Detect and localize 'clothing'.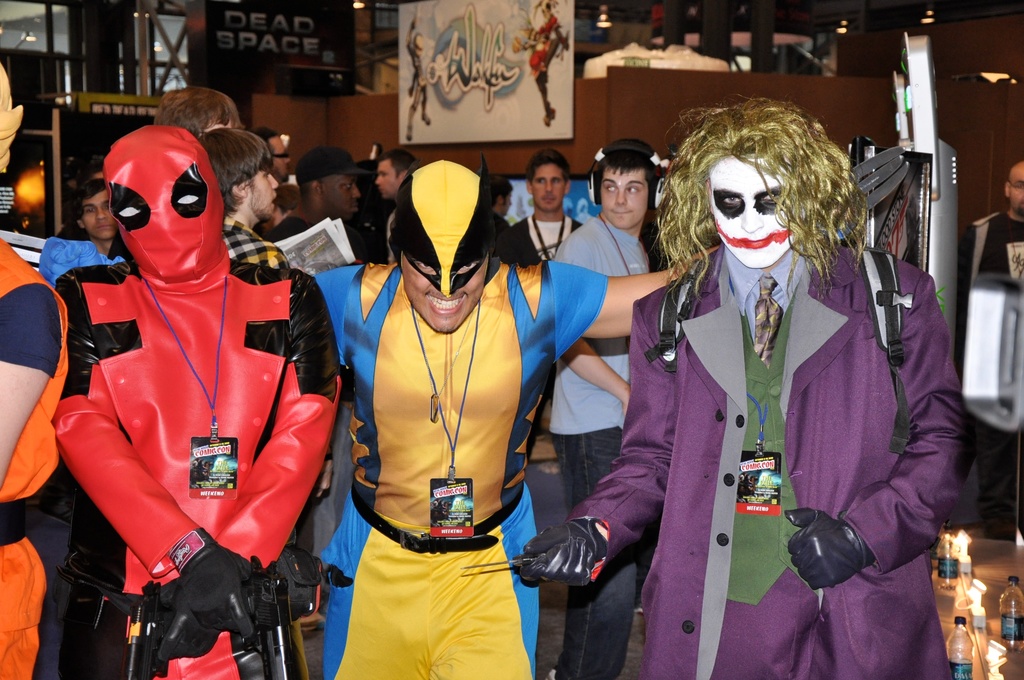
Localized at x1=380 y1=205 x2=390 y2=259.
